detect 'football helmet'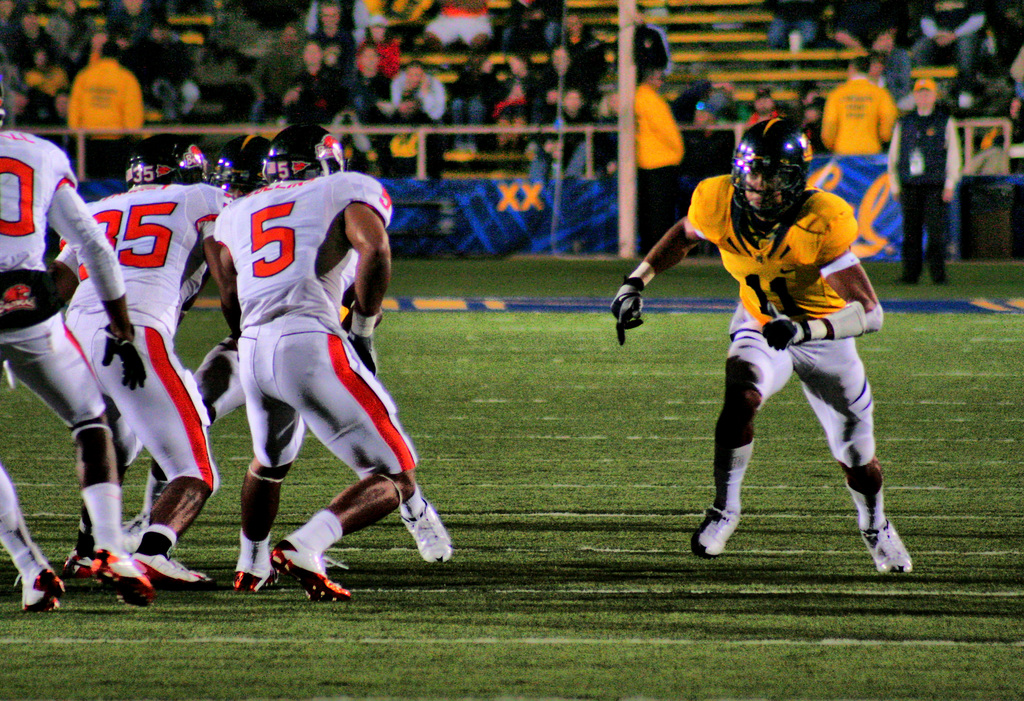
212, 131, 272, 202
